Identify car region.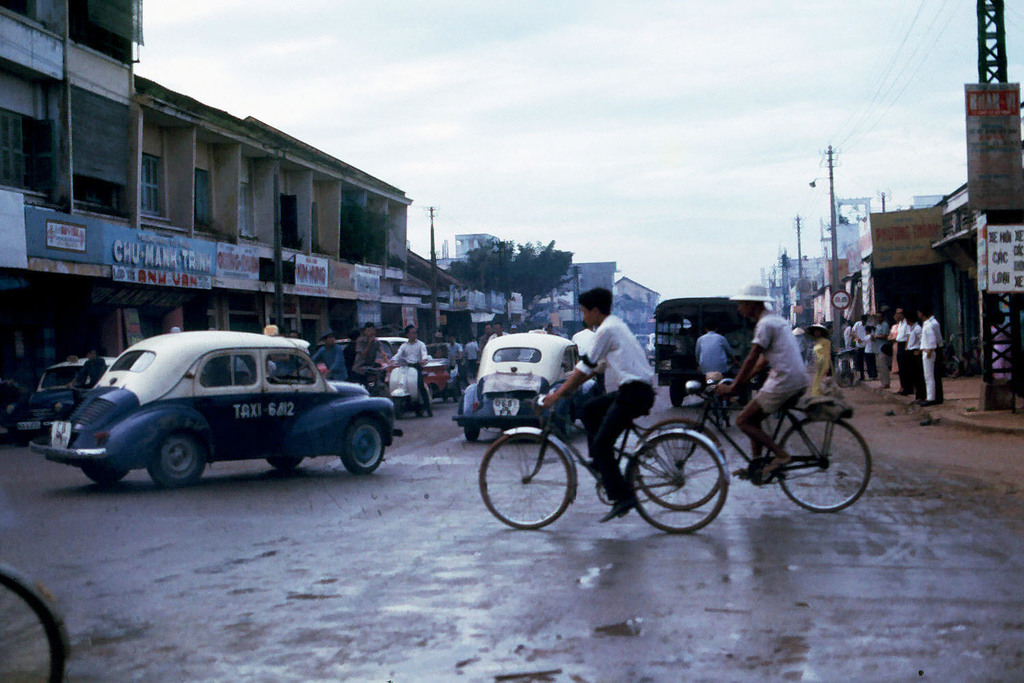
Region: rect(460, 333, 589, 441).
